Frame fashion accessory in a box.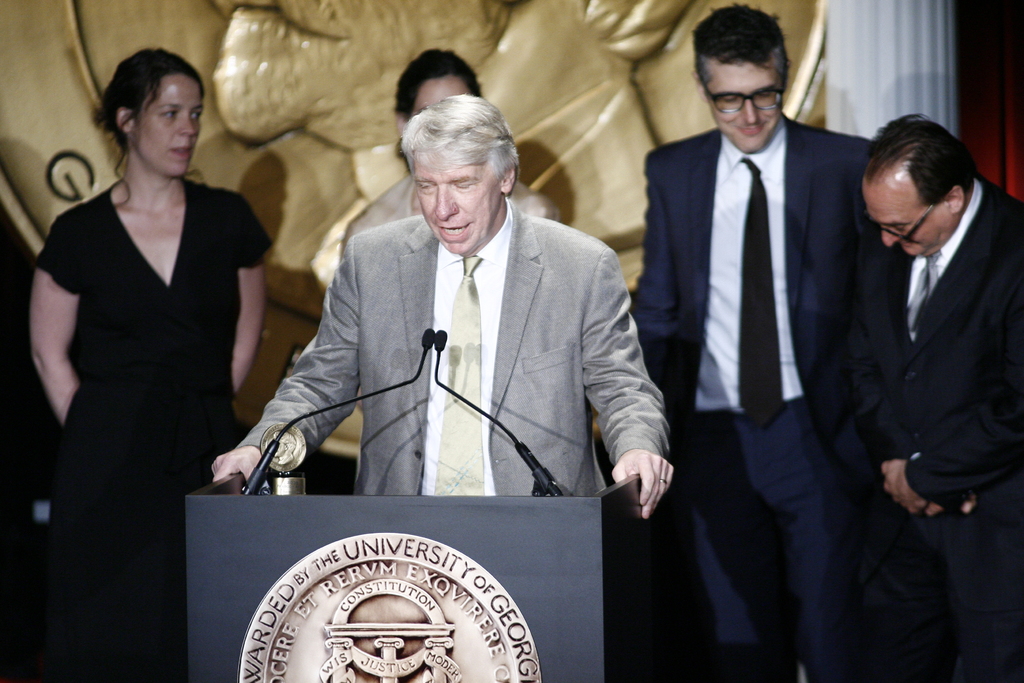
735,158,788,426.
